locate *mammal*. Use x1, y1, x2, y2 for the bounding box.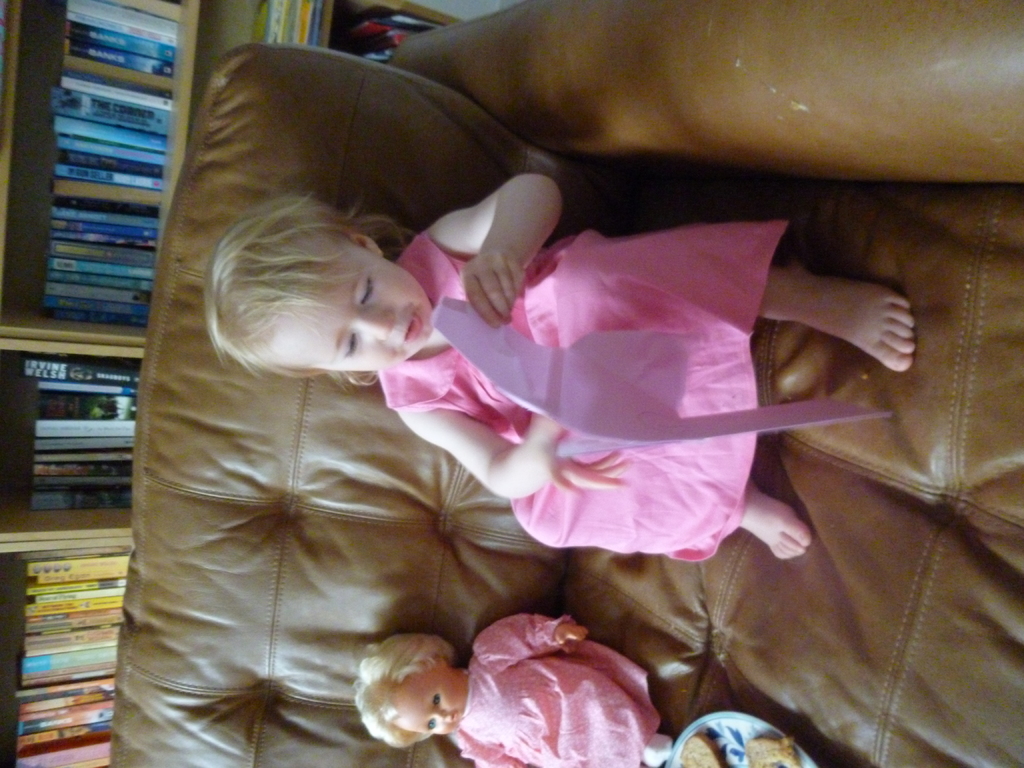
203, 174, 919, 568.
